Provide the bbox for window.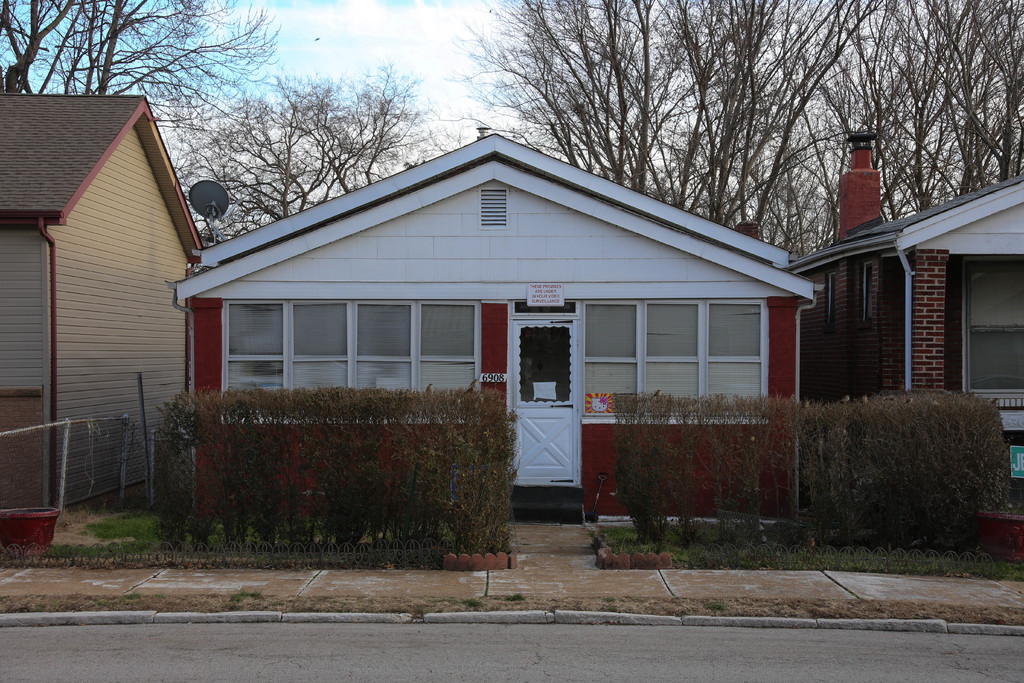
x1=580 y1=299 x2=637 y2=359.
